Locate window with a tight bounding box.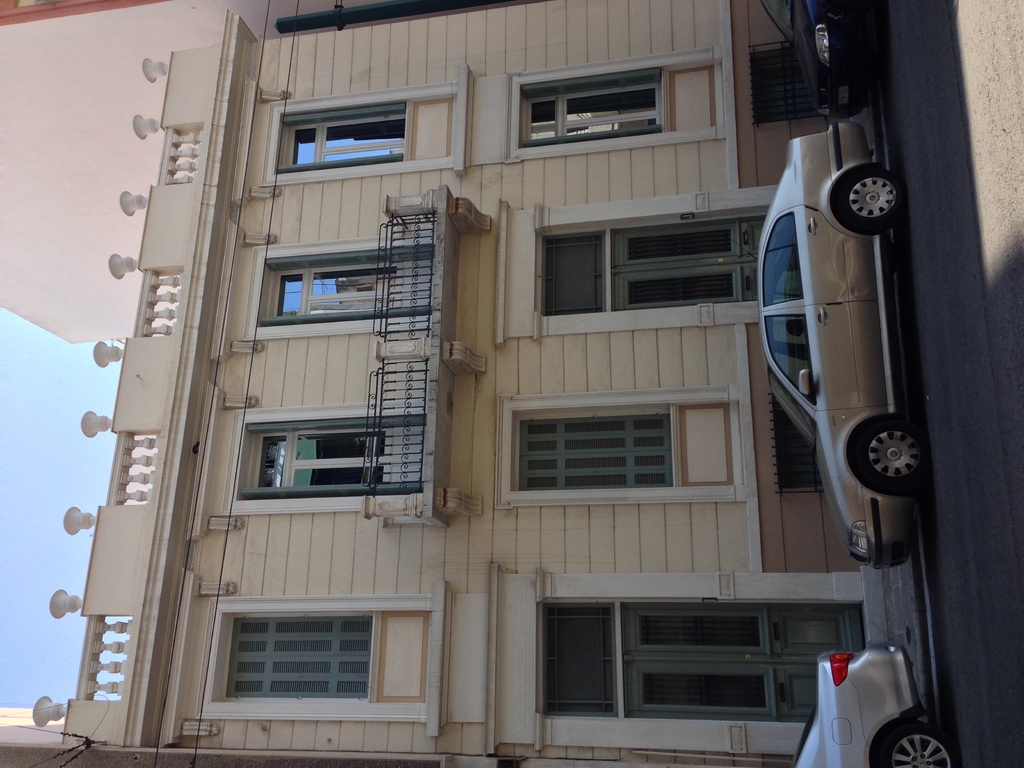
<region>500, 387, 698, 513</region>.
